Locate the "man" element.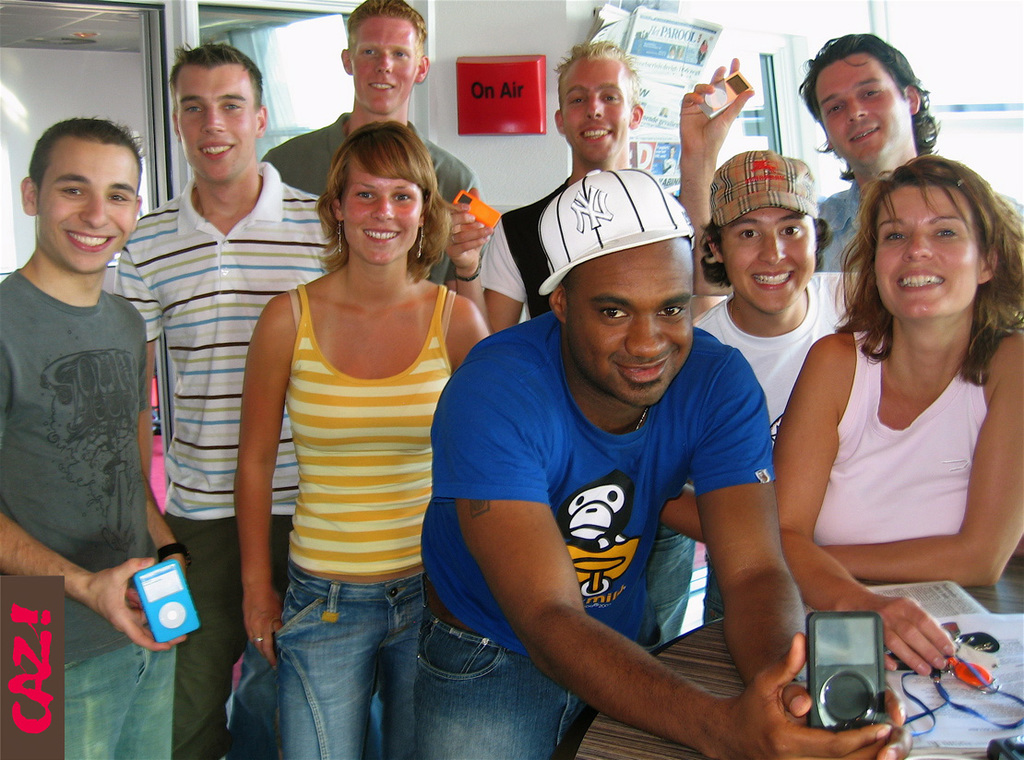
Element bbox: l=113, t=43, r=324, b=759.
